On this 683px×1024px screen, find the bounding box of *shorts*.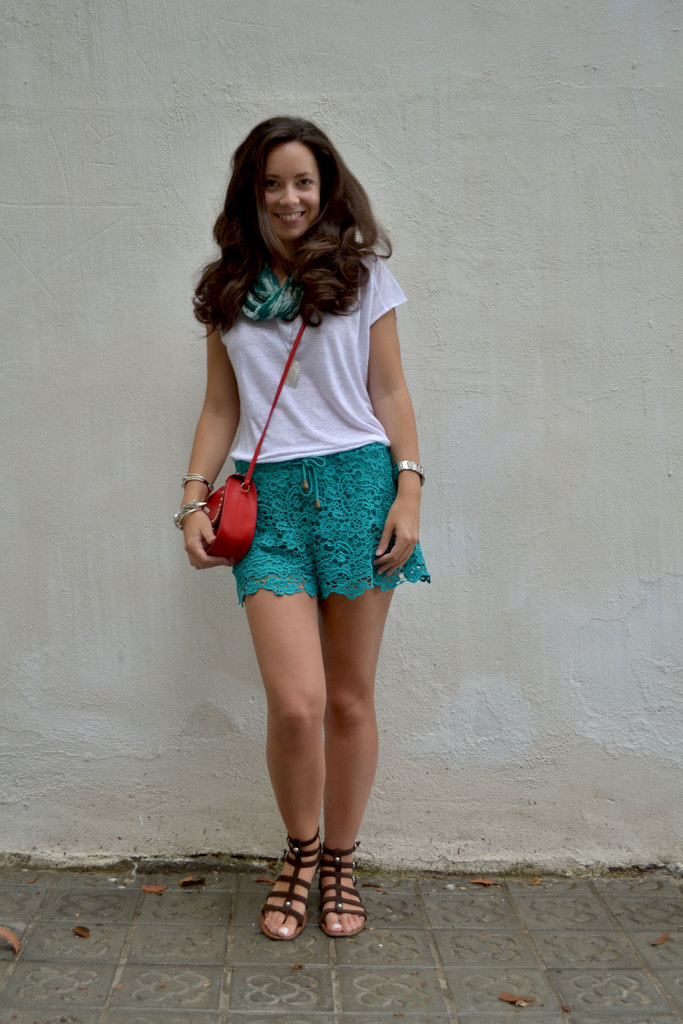
Bounding box: bbox(233, 436, 433, 603).
